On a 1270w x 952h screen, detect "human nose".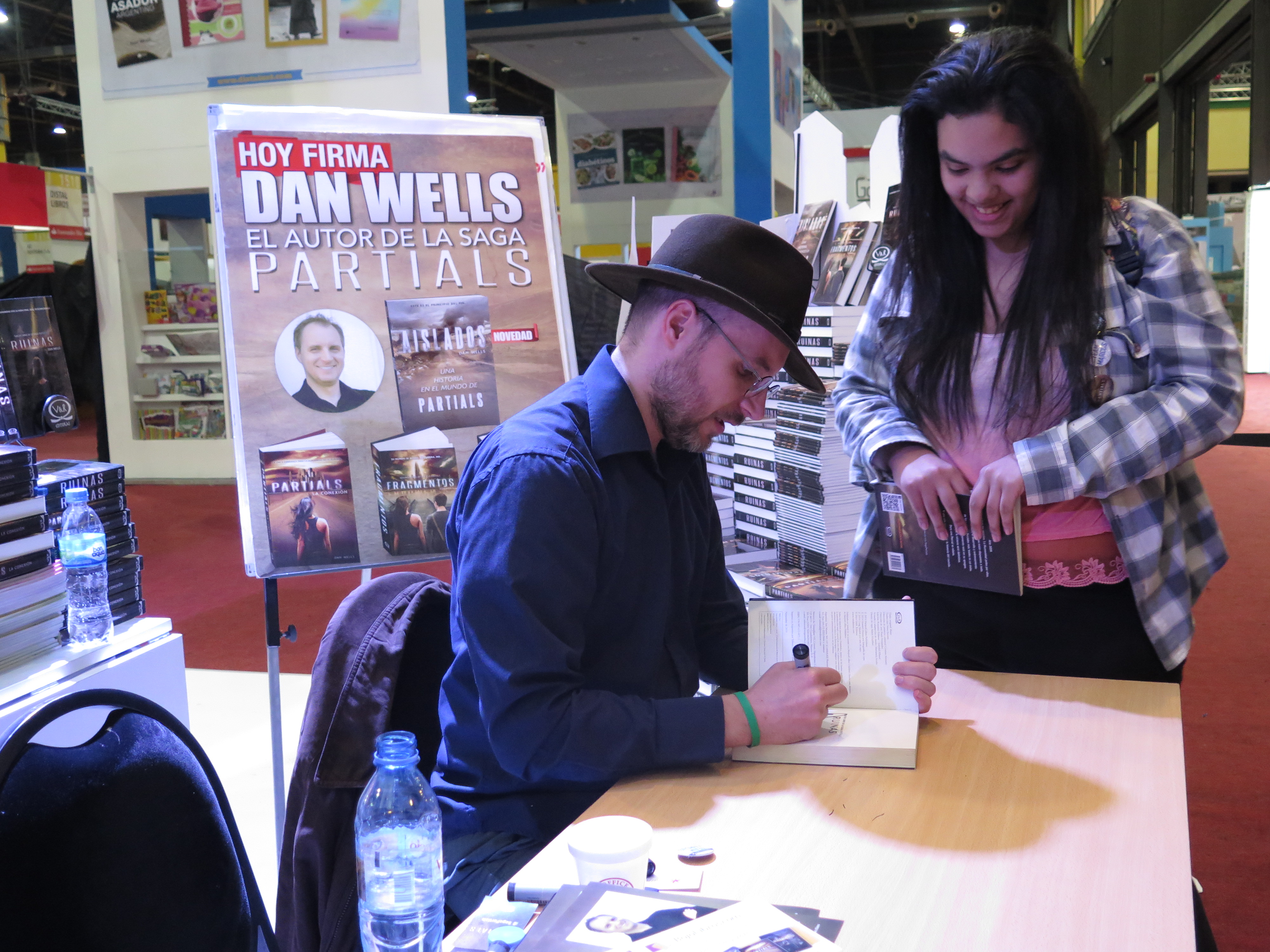
{"x1": 103, "y1": 110, "x2": 105, "y2": 115}.
